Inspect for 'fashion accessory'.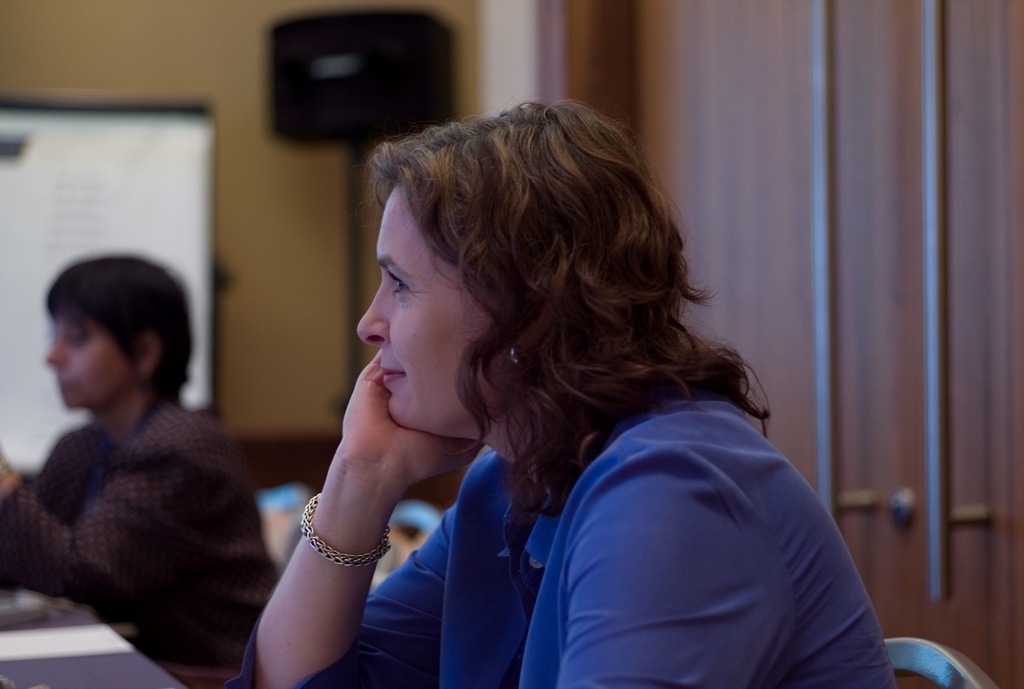
Inspection: bbox=[301, 491, 394, 567].
